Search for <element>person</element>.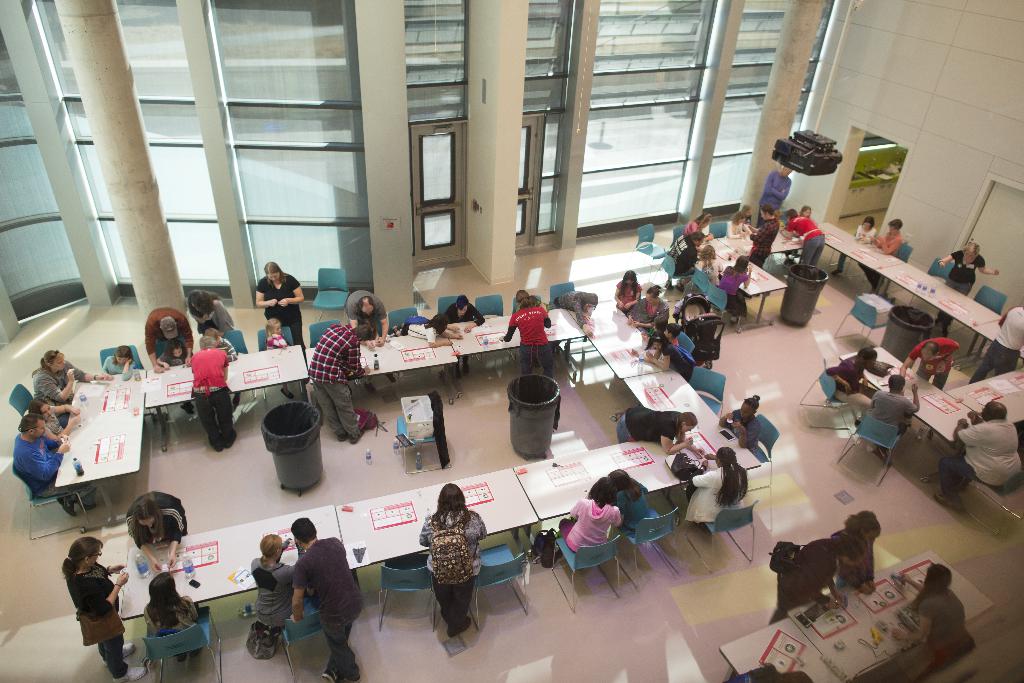
Found at x1=902, y1=337, x2=957, y2=394.
